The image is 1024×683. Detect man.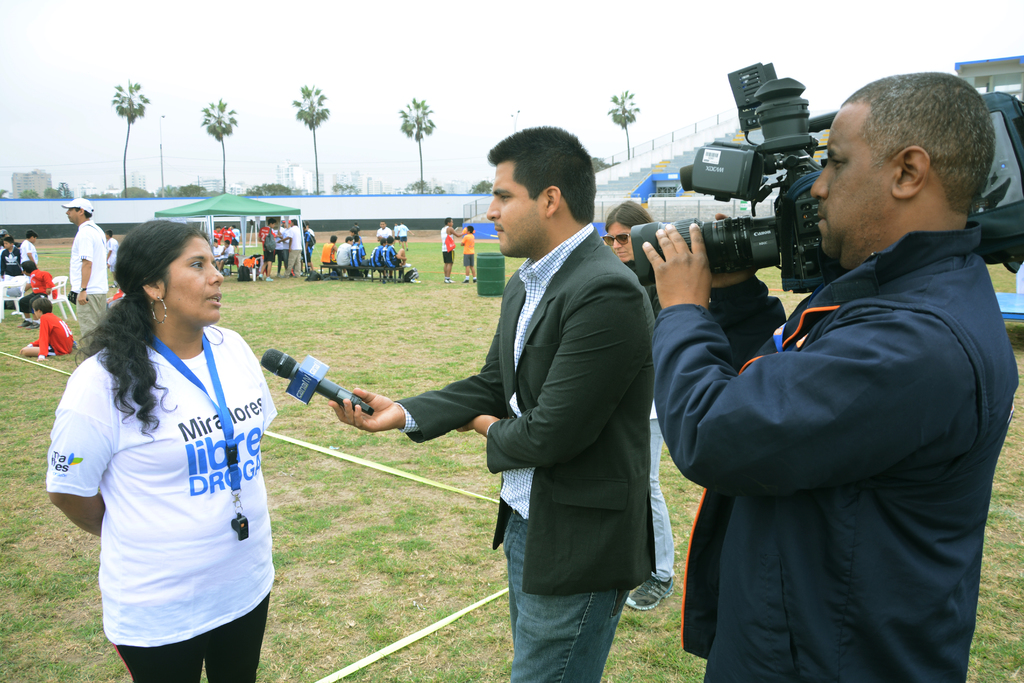
Detection: box=[412, 131, 671, 657].
